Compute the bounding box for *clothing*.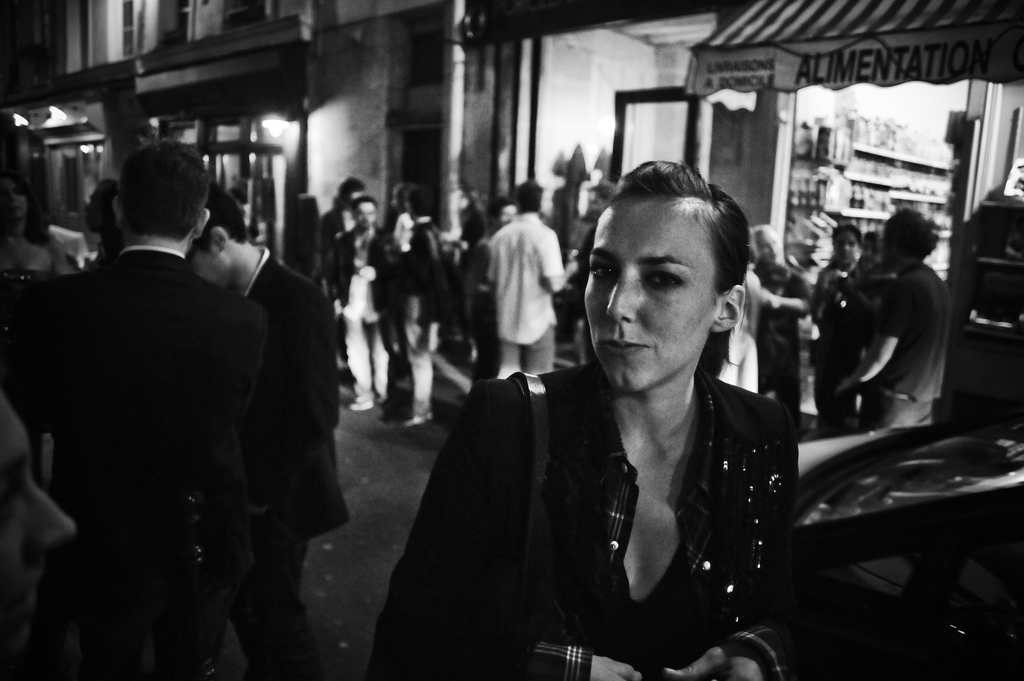
{"x1": 483, "y1": 212, "x2": 568, "y2": 374}.
